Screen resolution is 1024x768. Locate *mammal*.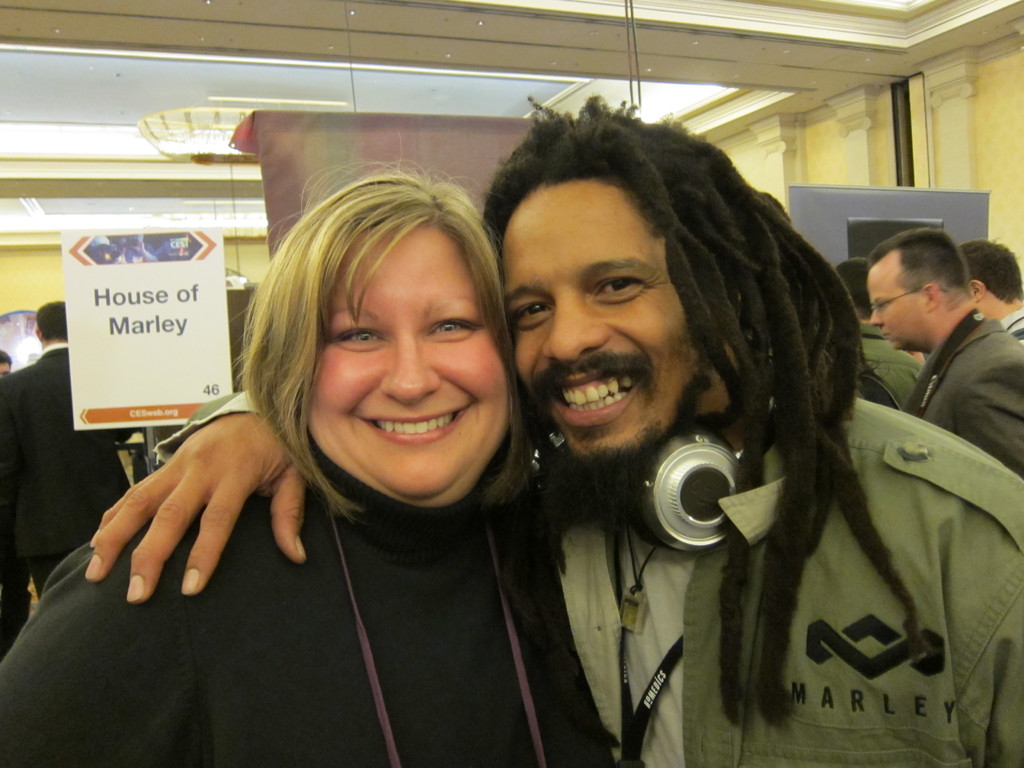
box(0, 352, 33, 659).
